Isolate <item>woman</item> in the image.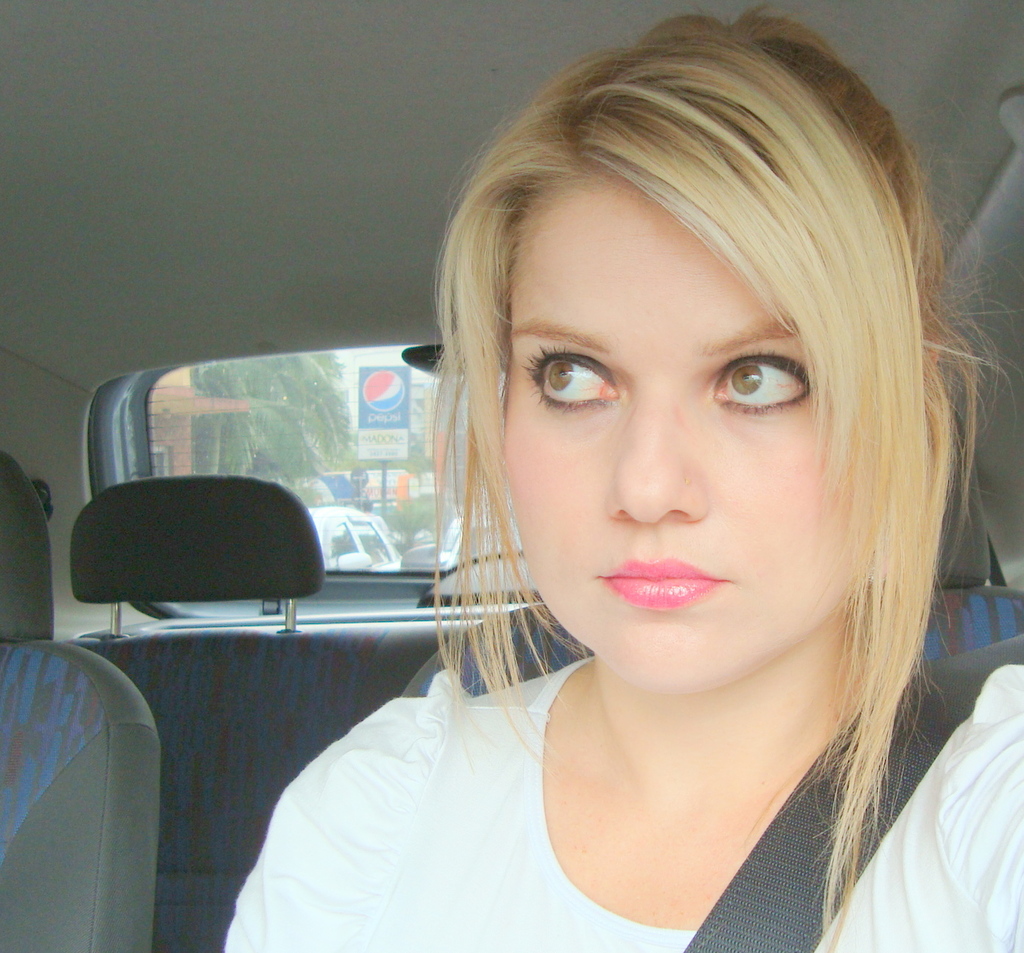
Isolated region: <box>224,76,1003,947</box>.
